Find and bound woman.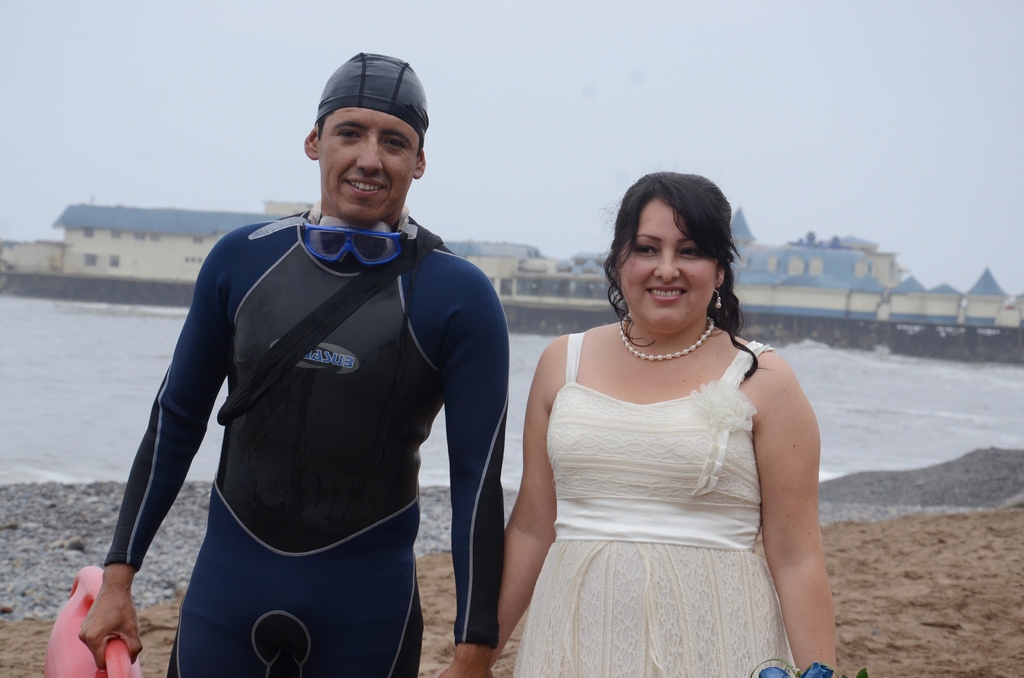
Bound: x1=477, y1=170, x2=838, y2=677.
